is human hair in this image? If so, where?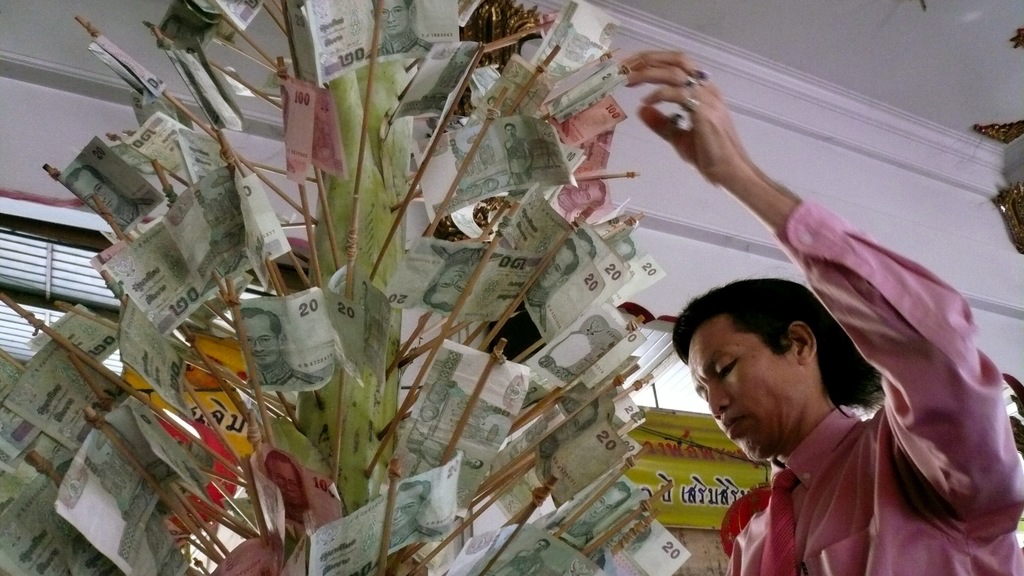
Yes, at bbox(535, 538, 551, 550).
